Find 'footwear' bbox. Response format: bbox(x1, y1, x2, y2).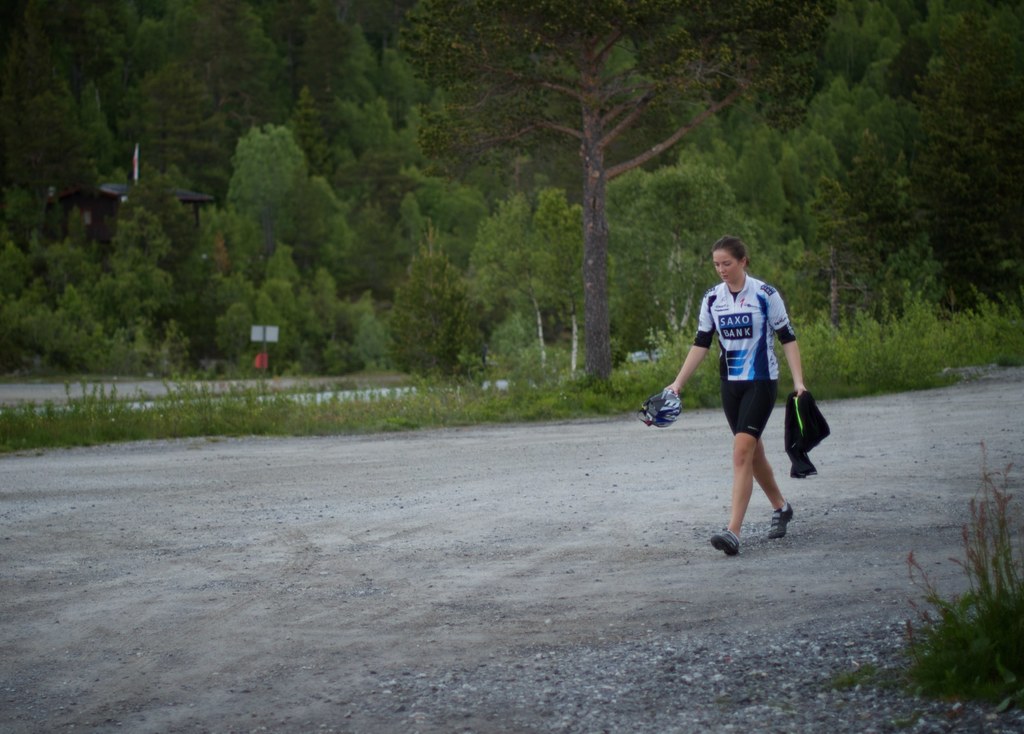
bbox(708, 525, 735, 559).
